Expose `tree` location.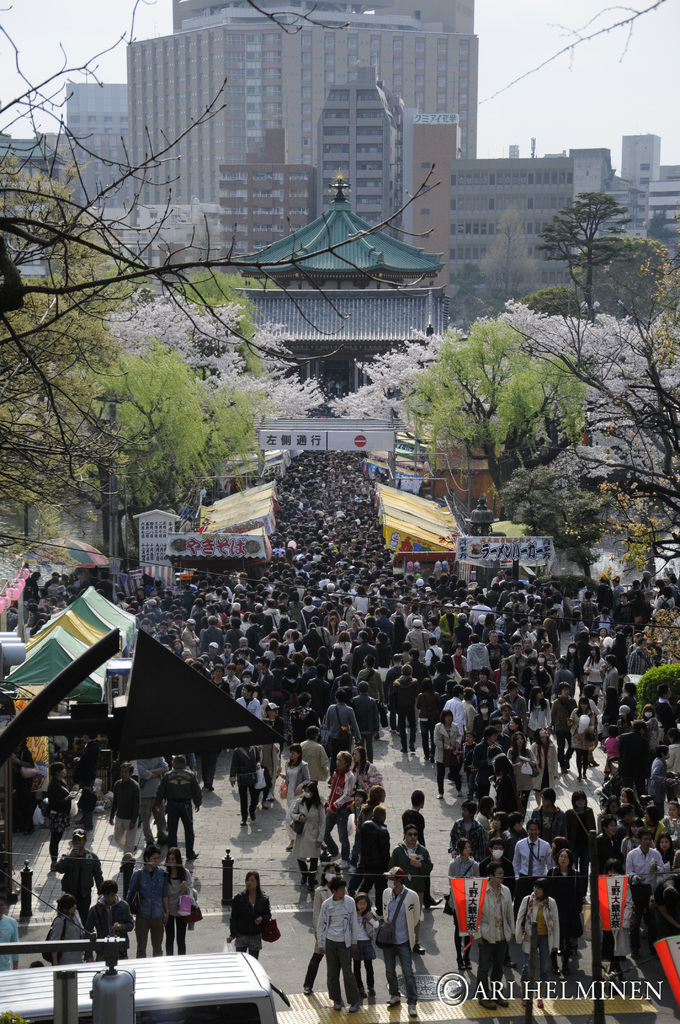
Exposed at {"left": 20, "top": 331, "right": 245, "bottom": 564}.
